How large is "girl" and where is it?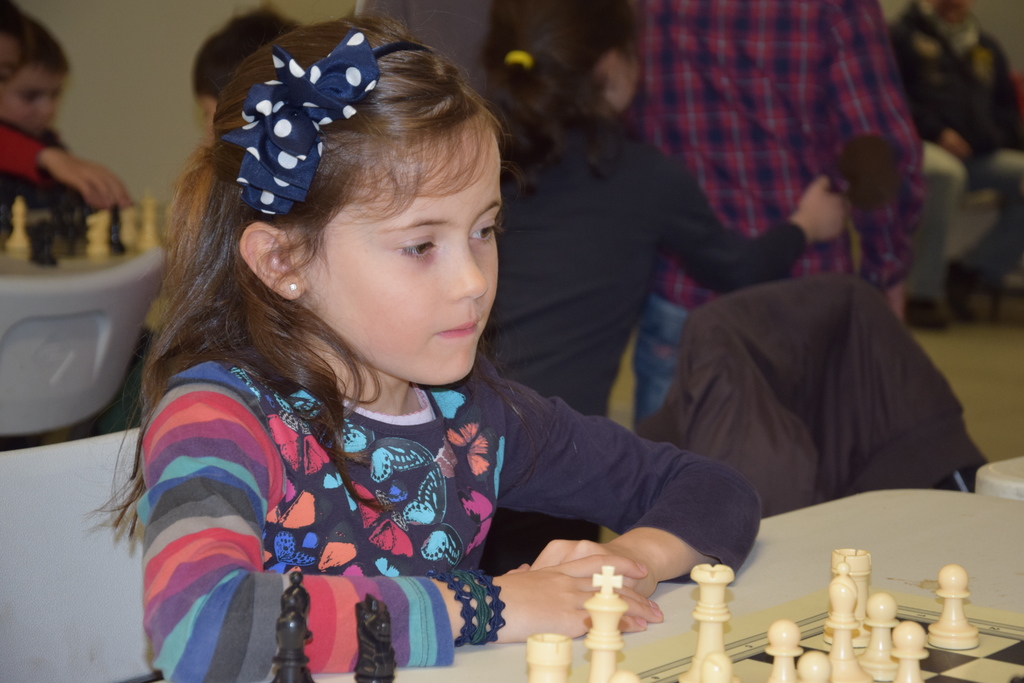
Bounding box: <box>479,0,844,579</box>.
